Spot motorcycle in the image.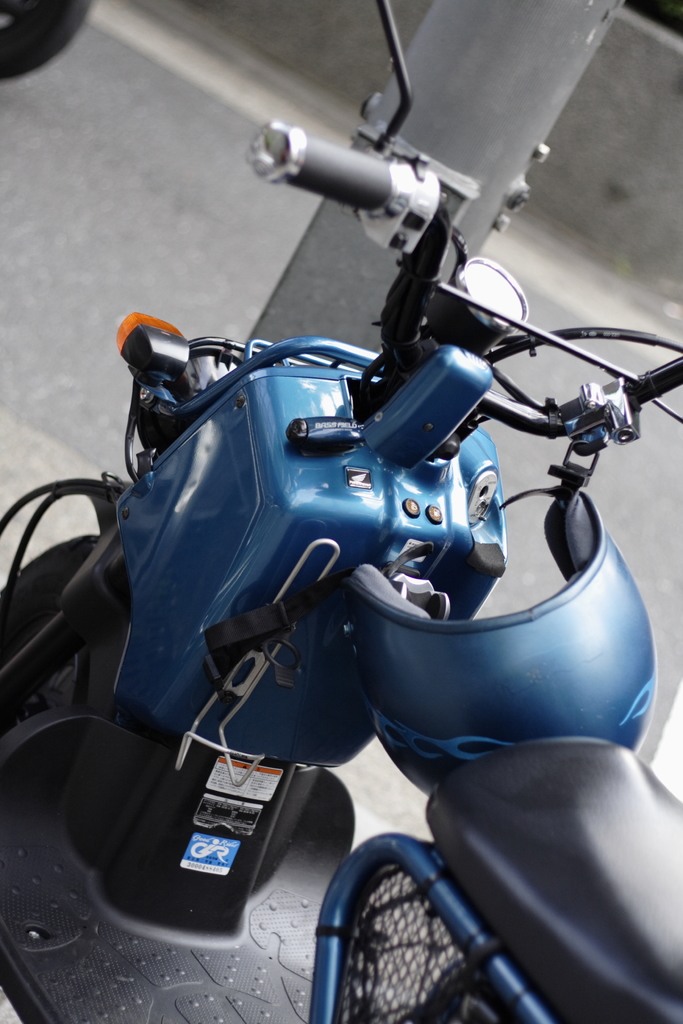
motorcycle found at <region>0, 0, 682, 1018</region>.
